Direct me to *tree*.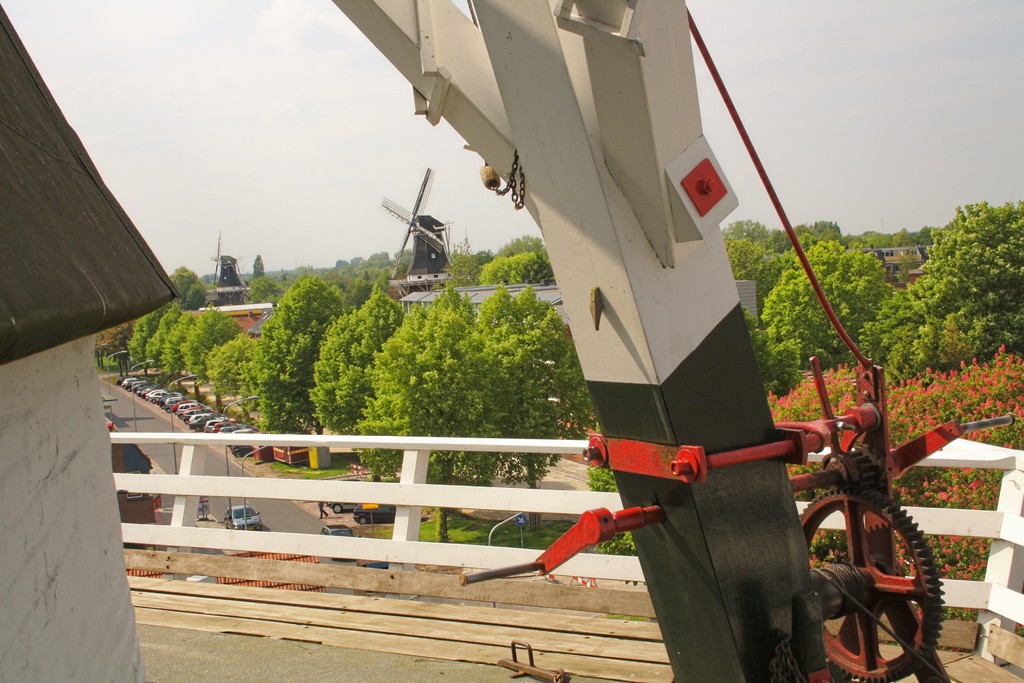
Direction: locate(296, 281, 430, 487).
